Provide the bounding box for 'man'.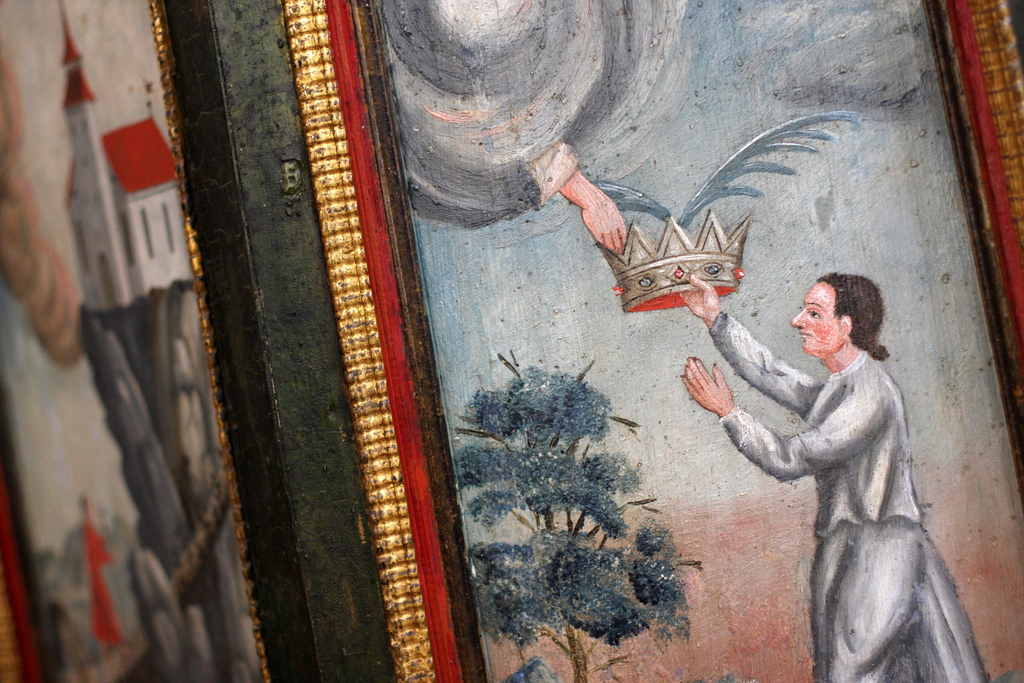
pyautogui.locateOnScreen(708, 249, 955, 670).
